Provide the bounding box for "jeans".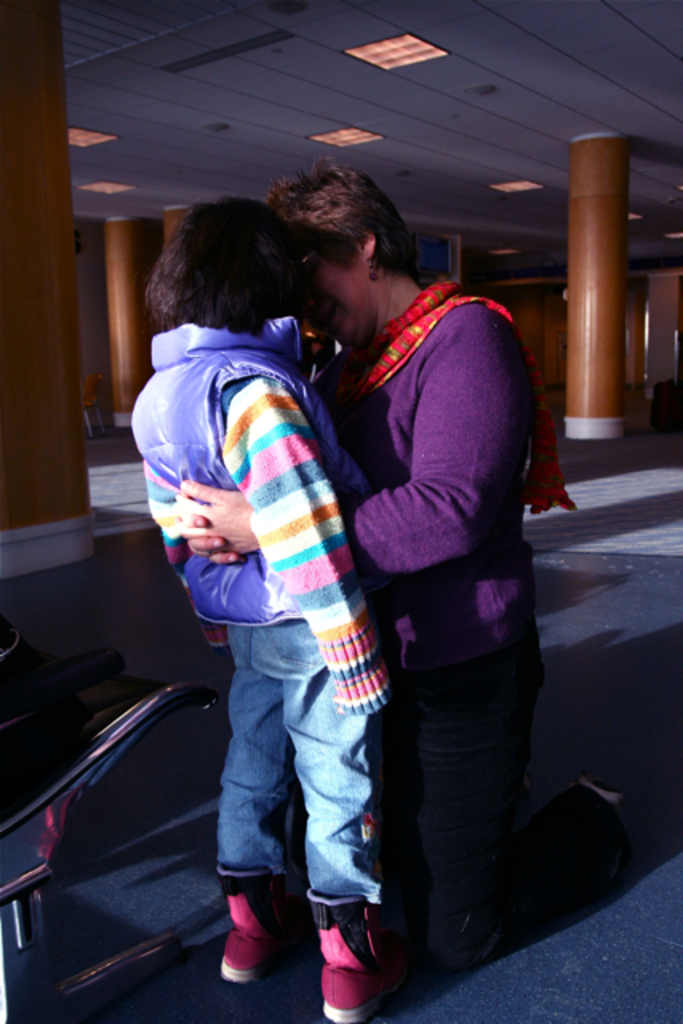
(205,613,369,909).
